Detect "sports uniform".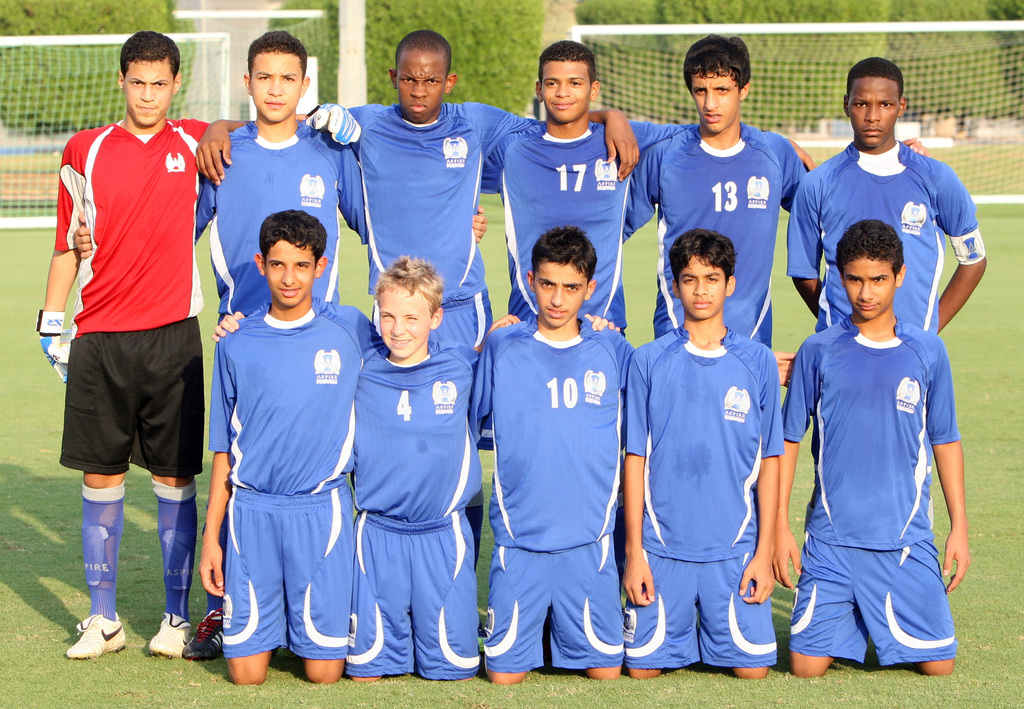
Detected at BBox(35, 113, 360, 657).
